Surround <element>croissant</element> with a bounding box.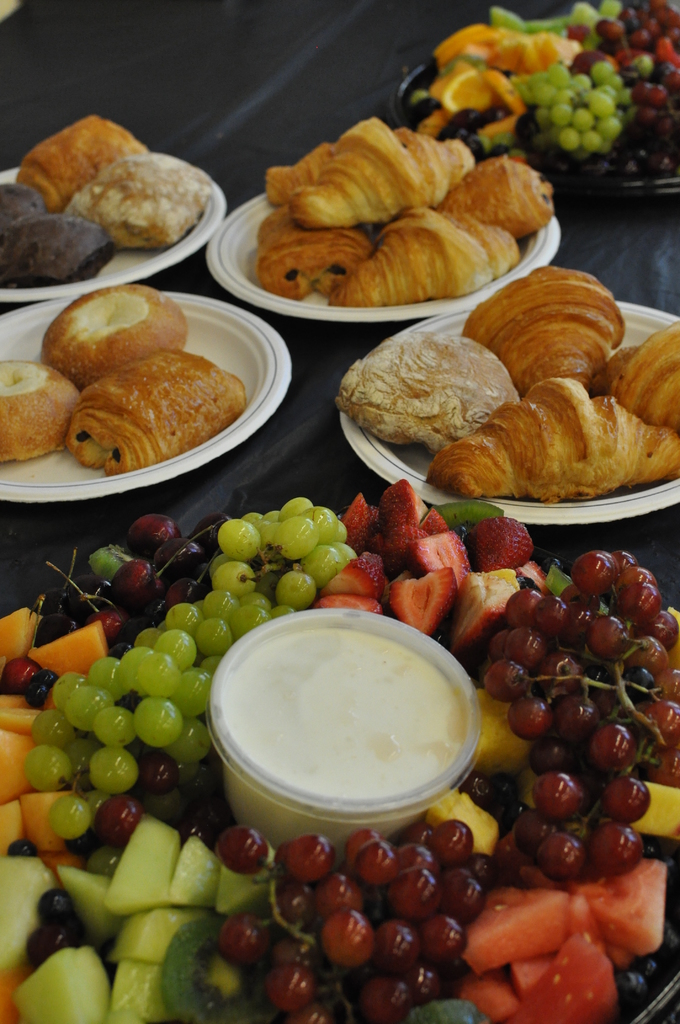
599 318 679 433.
